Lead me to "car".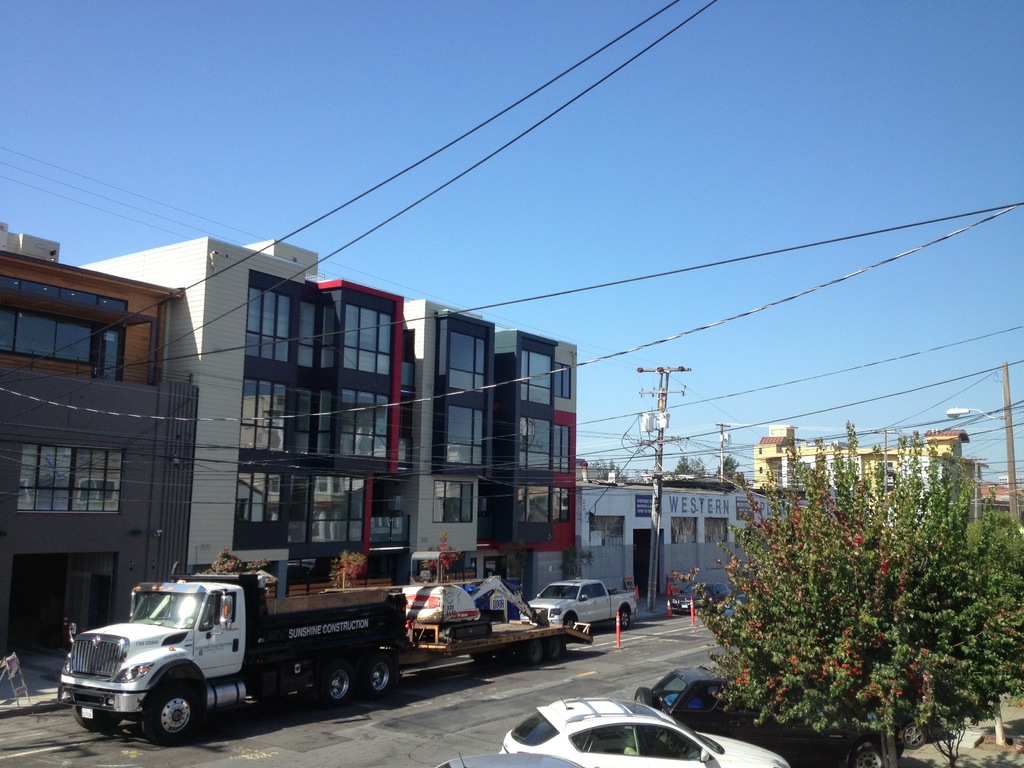
Lead to box(499, 695, 791, 767).
